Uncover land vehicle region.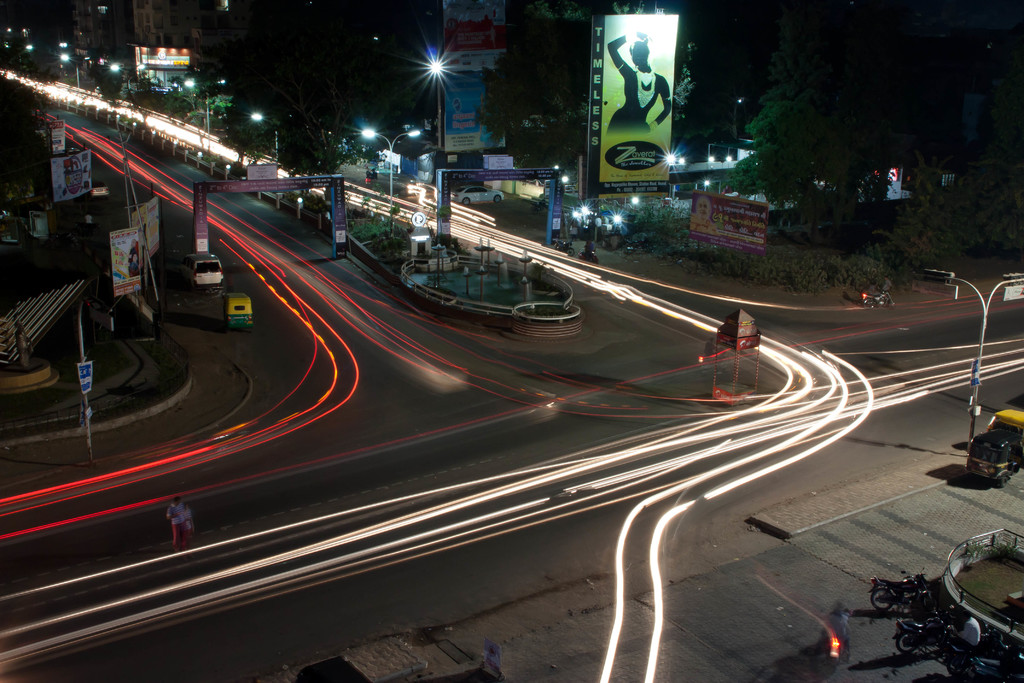
Uncovered: 622/234/652/252.
